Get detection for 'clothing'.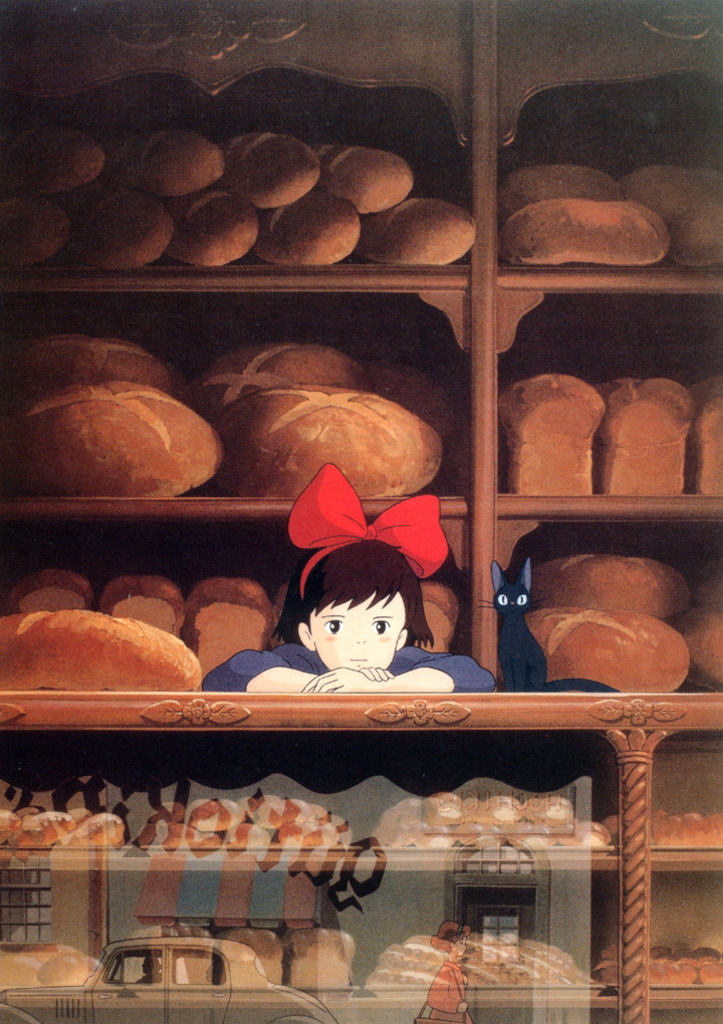
Detection: [left=204, top=638, right=499, bottom=691].
